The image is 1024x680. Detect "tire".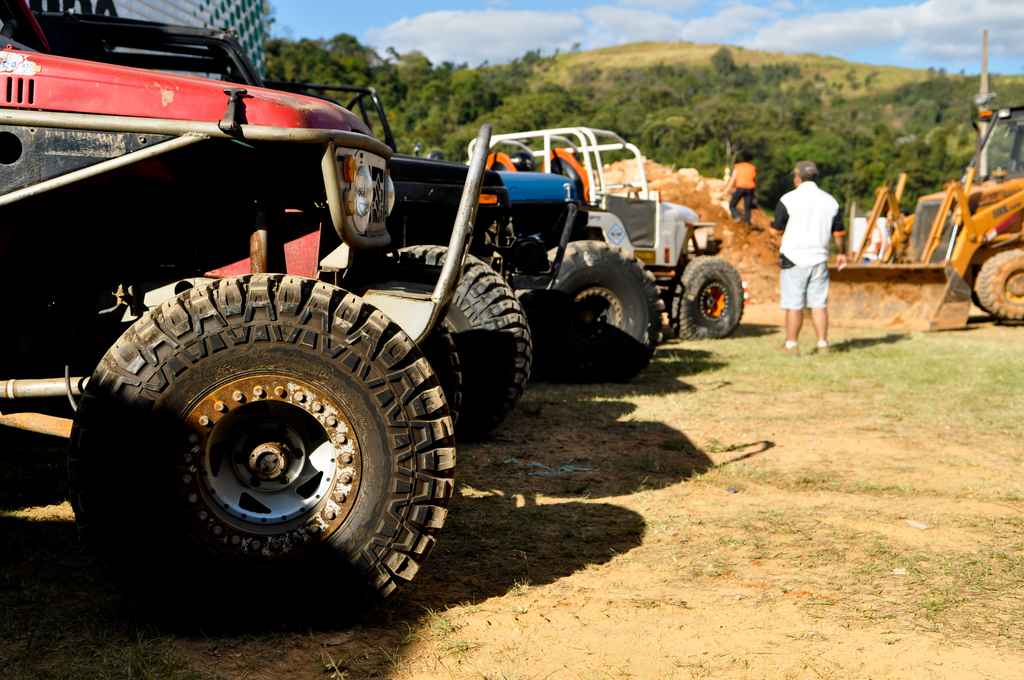
Detection: [left=665, top=253, right=746, bottom=342].
